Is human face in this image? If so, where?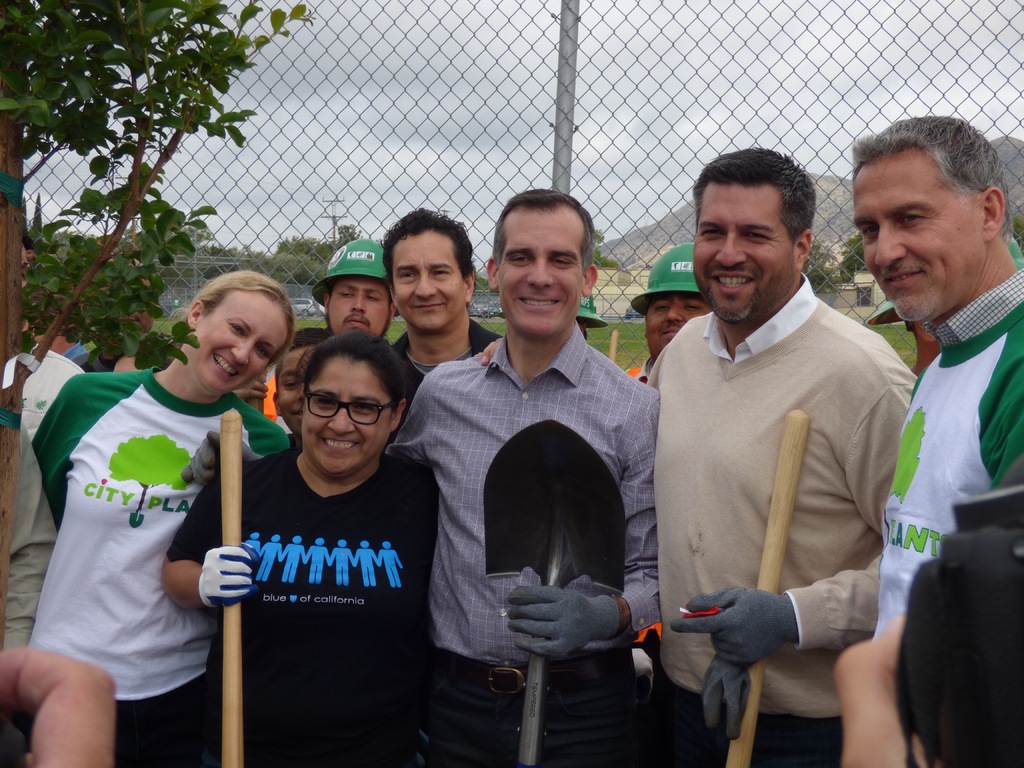
Yes, at crop(695, 179, 800, 325).
